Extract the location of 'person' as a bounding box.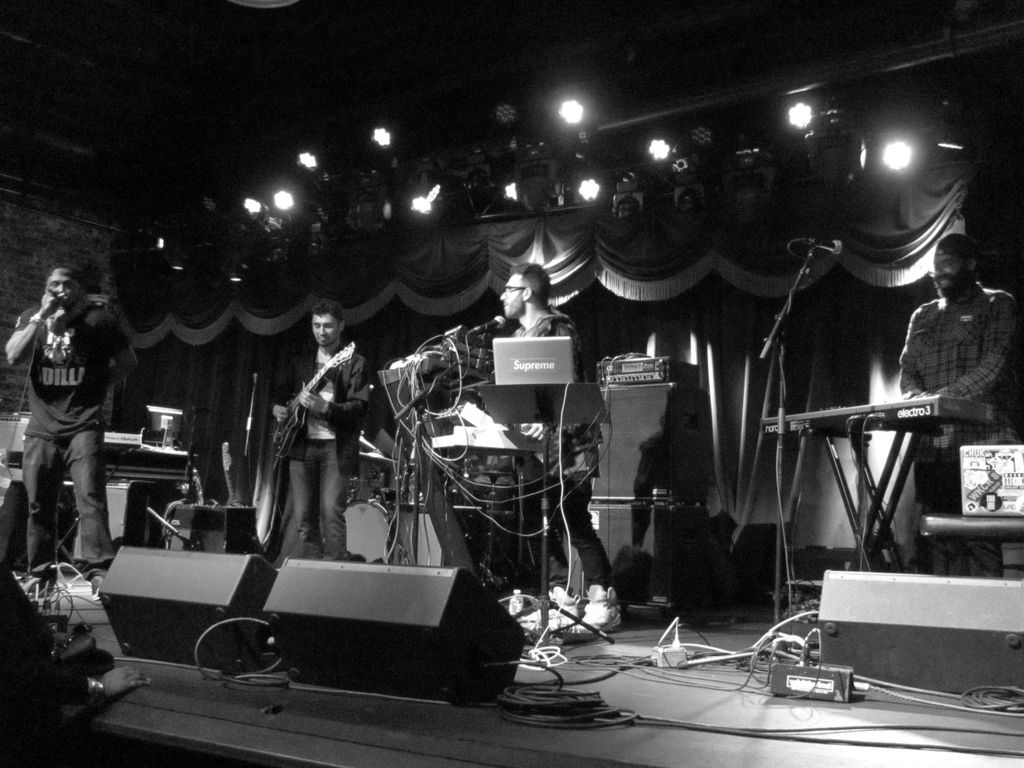
(271,297,372,557).
